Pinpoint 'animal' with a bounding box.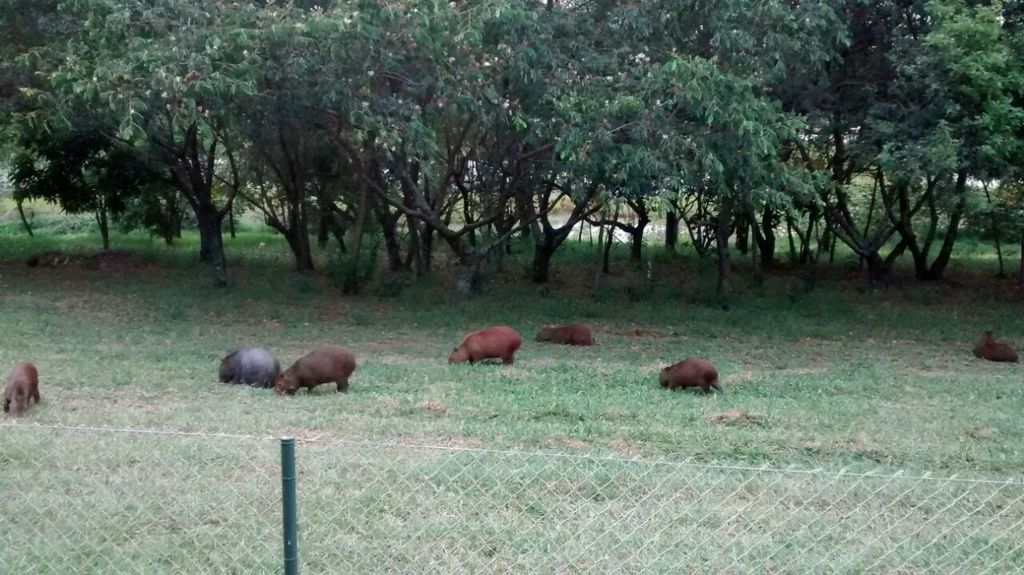
[445,321,522,370].
